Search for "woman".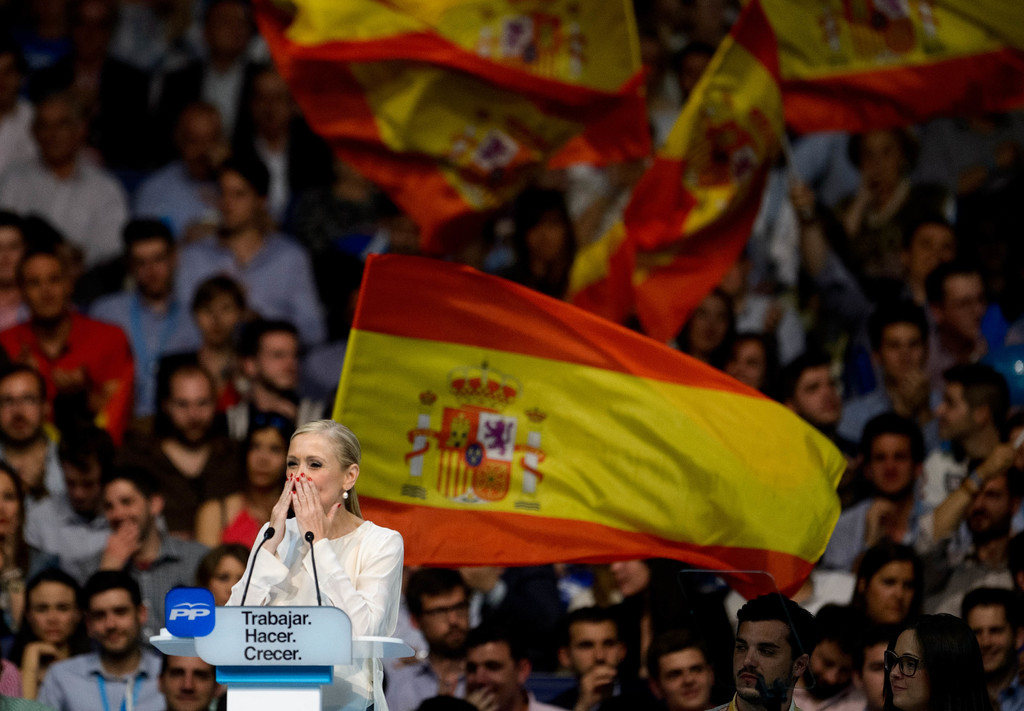
Found at [left=875, top=612, right=1000, bottom=710].
